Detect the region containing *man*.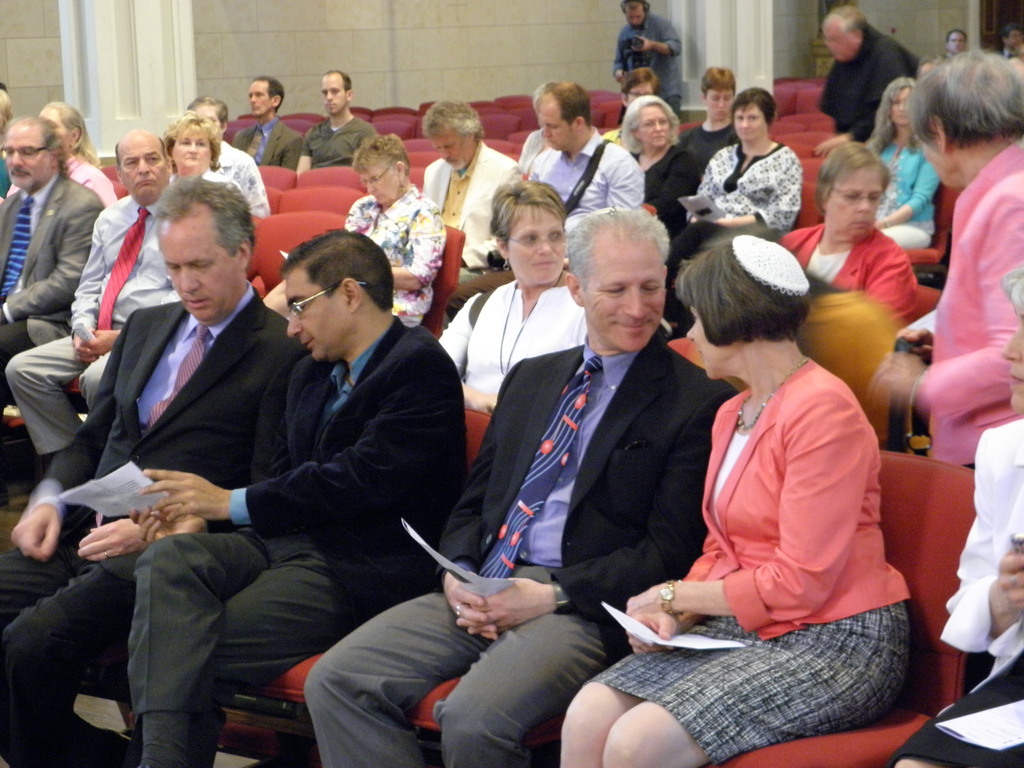
x1=2, y1=129, x2=184, y2=460.
